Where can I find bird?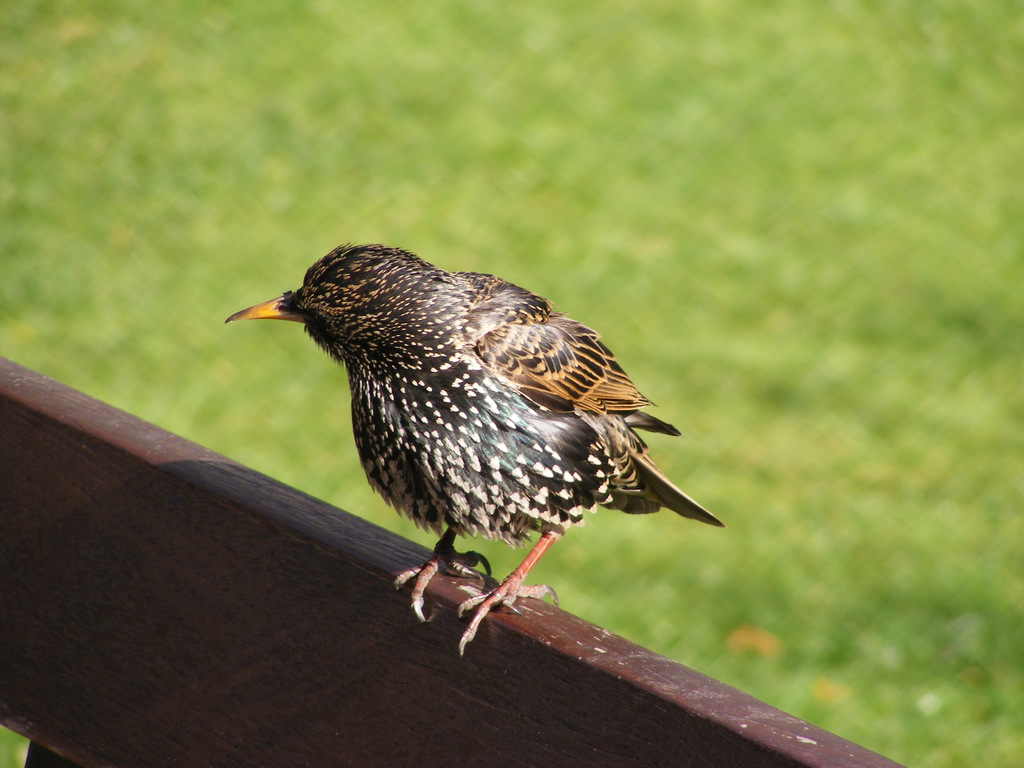
You can find it at bbox(229, 244, 727, 652).
